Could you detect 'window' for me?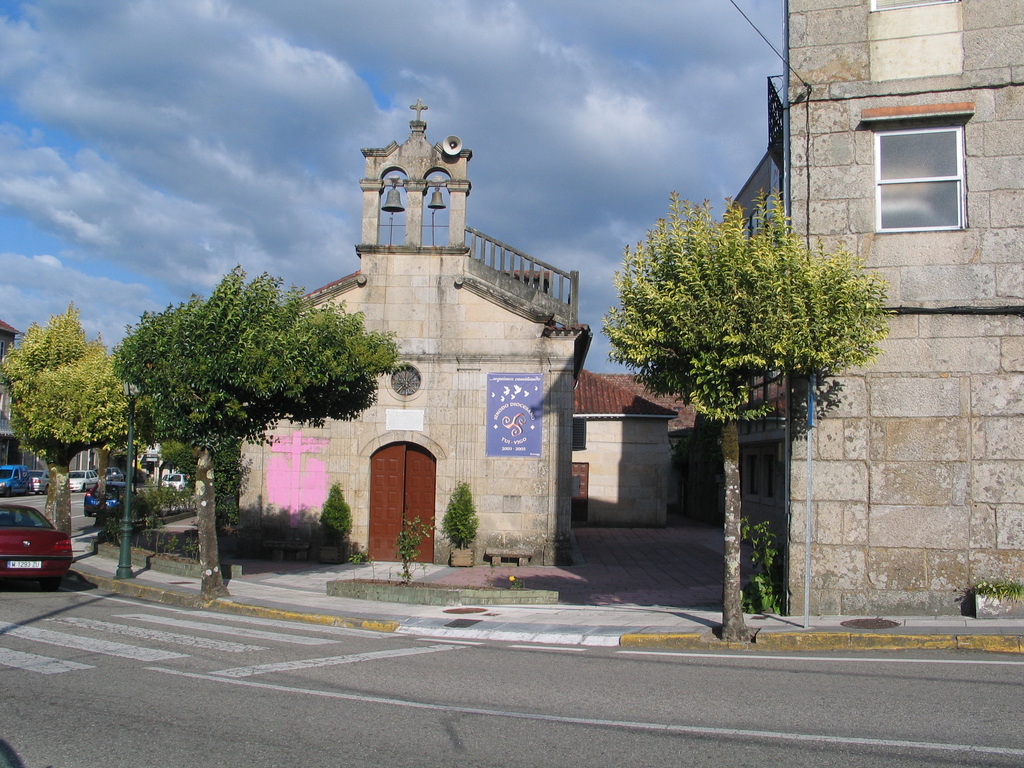
Detection result: [x1=764, y1=449, x2=778, y2=495].
